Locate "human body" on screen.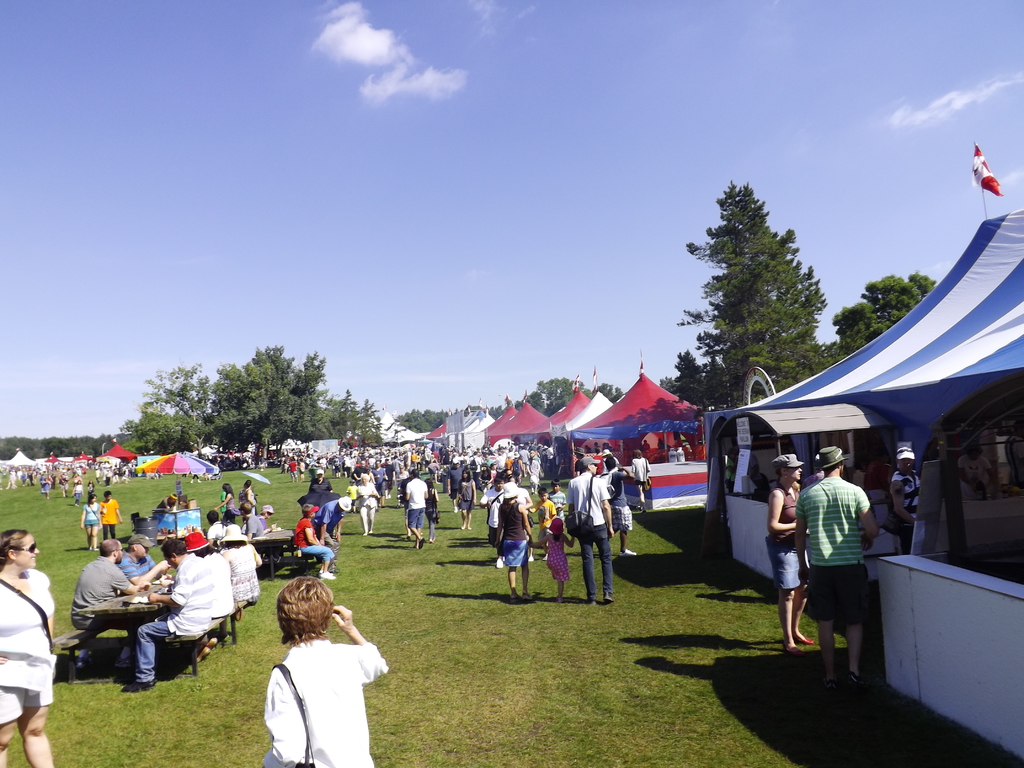
On screen at crop(120, 555, 172, 598).
